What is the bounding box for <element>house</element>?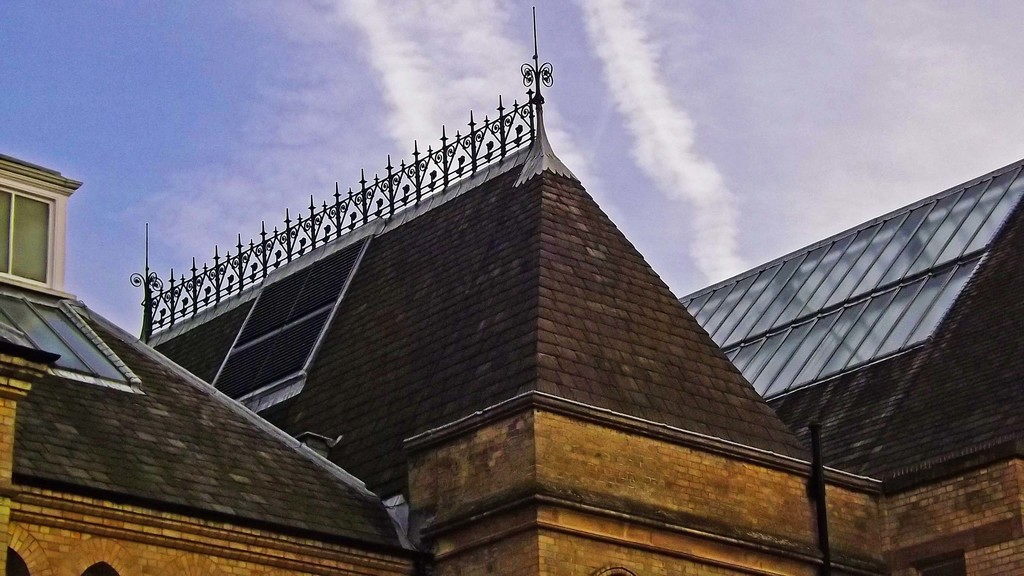
region(184, 98, 849, 563).
